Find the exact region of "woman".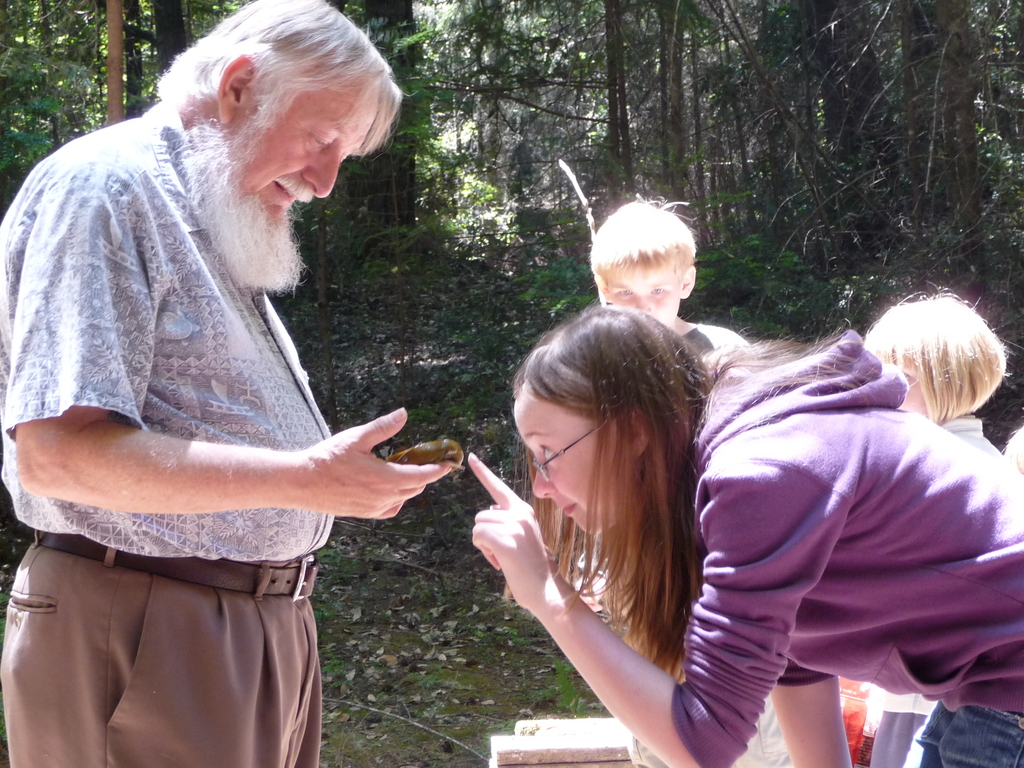
Exact region: <box>456,250,972,767</box>.
